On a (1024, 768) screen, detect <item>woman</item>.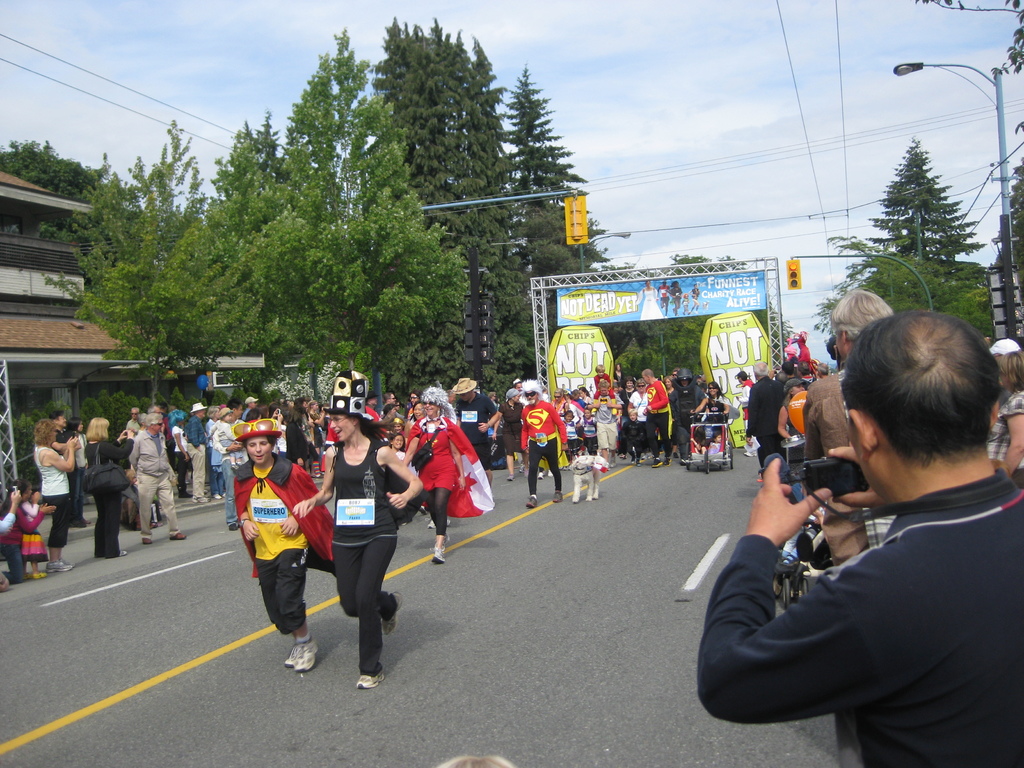
[578,385,593,403].
